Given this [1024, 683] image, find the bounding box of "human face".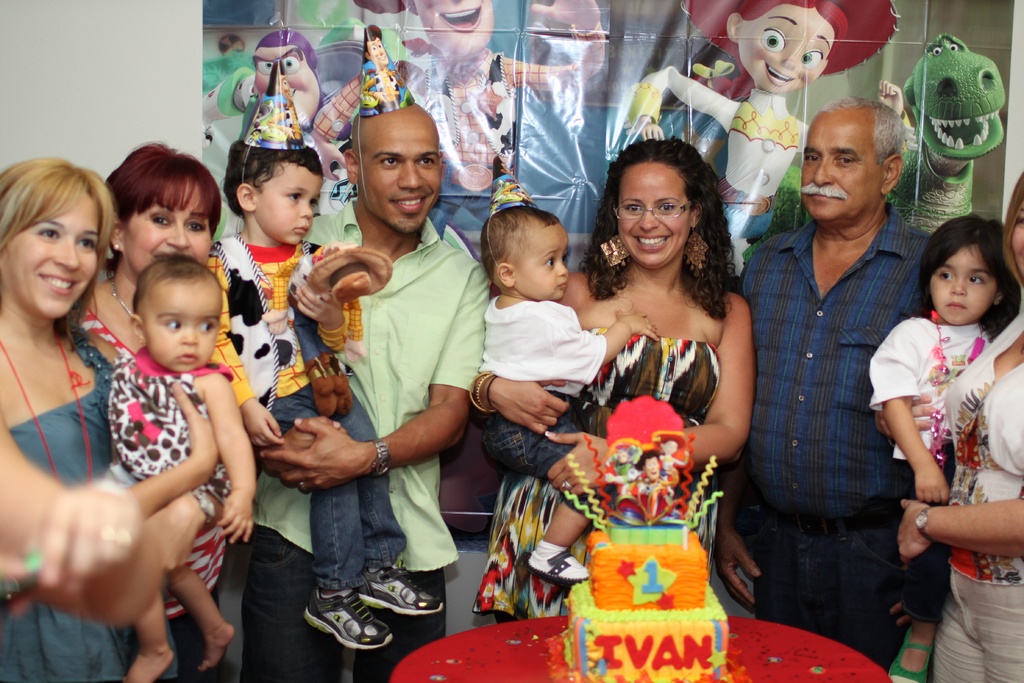
box(145, 284, 224, 375).
